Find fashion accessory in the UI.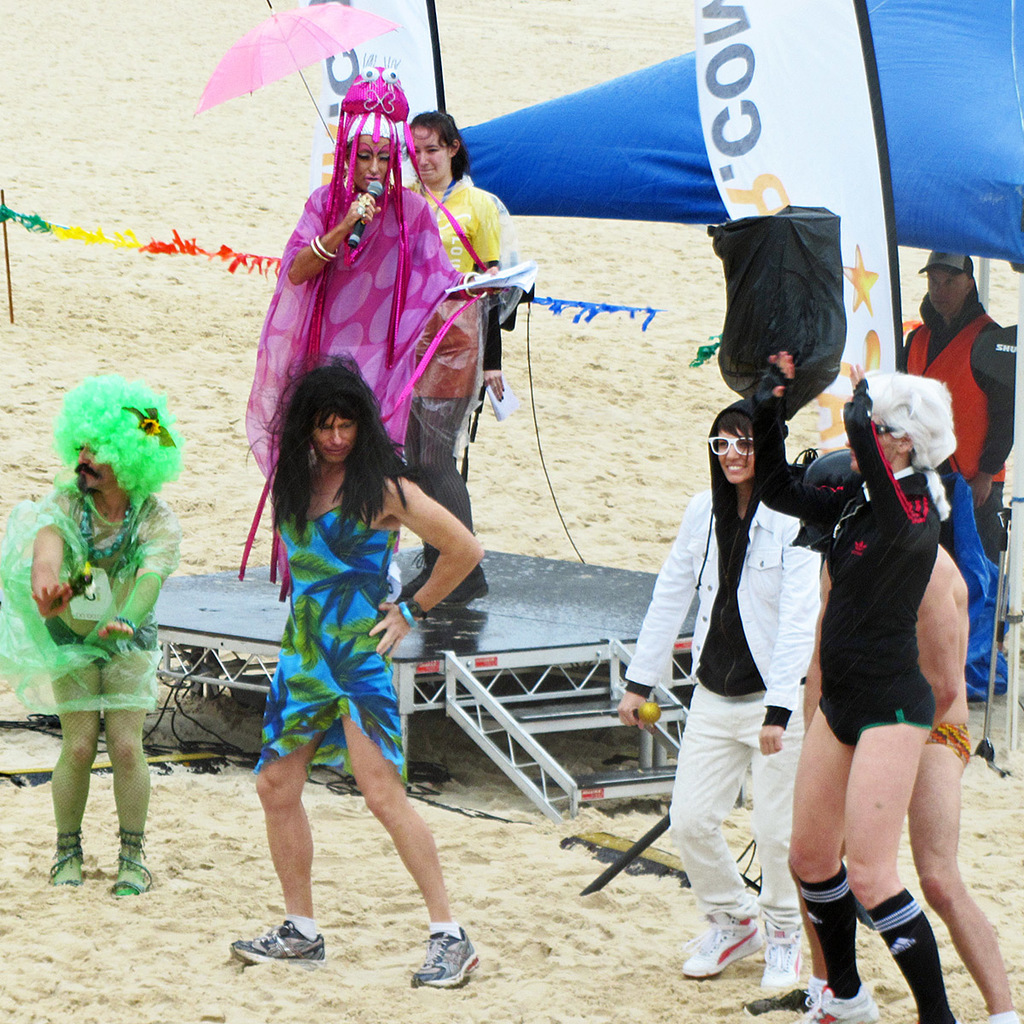
UI element at locate(117, 614, 137, 634).
